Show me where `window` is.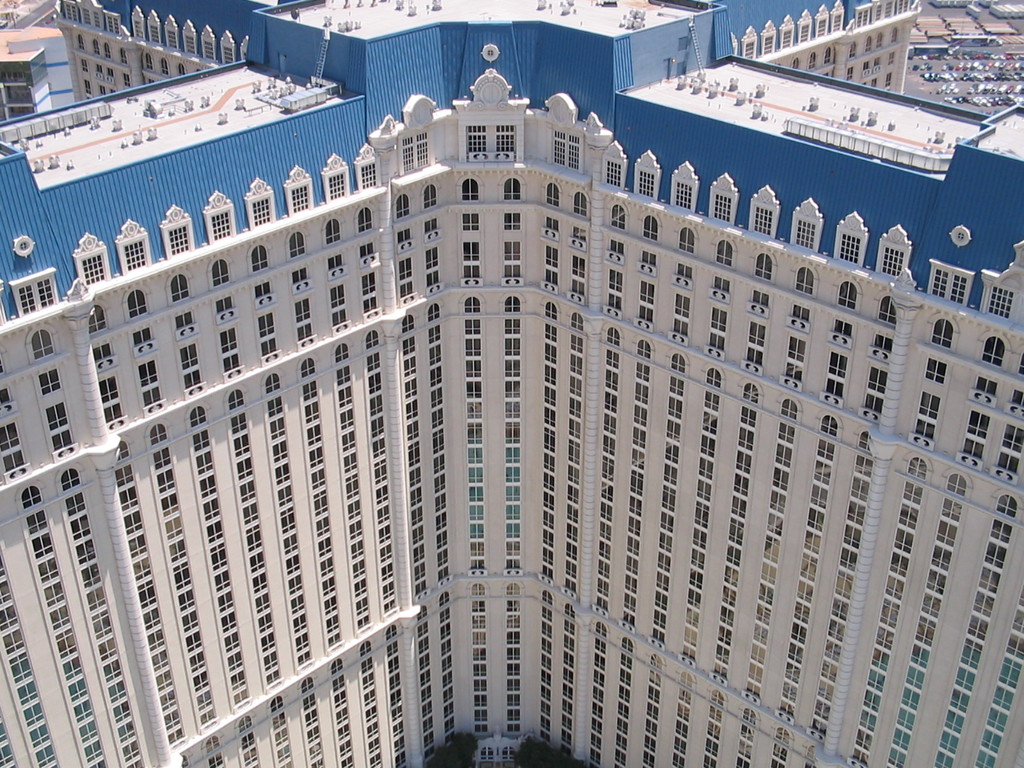
`window` is at pyautogui.locateOnScreen(127, 530, 148, 559).
